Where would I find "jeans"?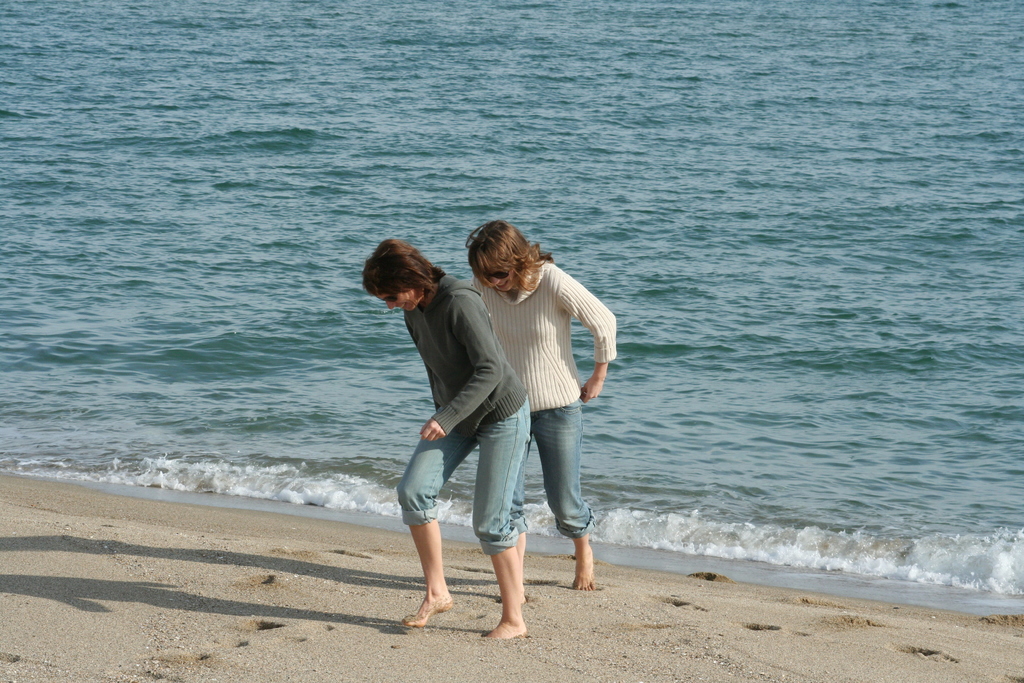
At detection(503, 402, 598, 543).
